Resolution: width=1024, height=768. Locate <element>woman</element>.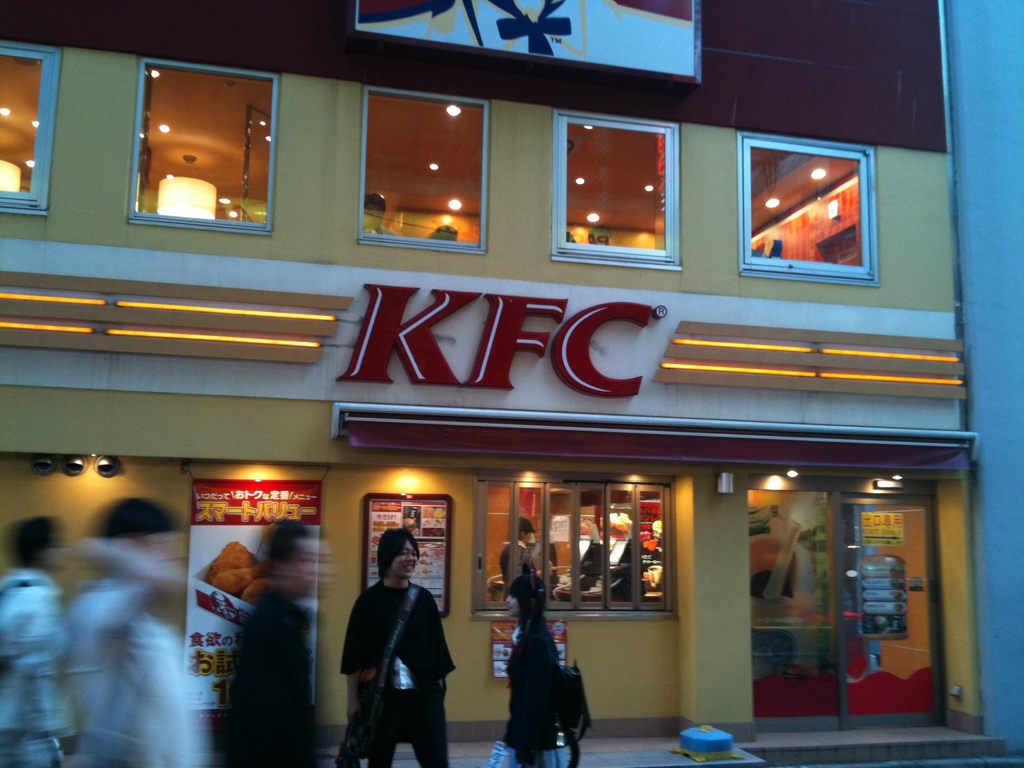
[499, 567, 583, 767].
